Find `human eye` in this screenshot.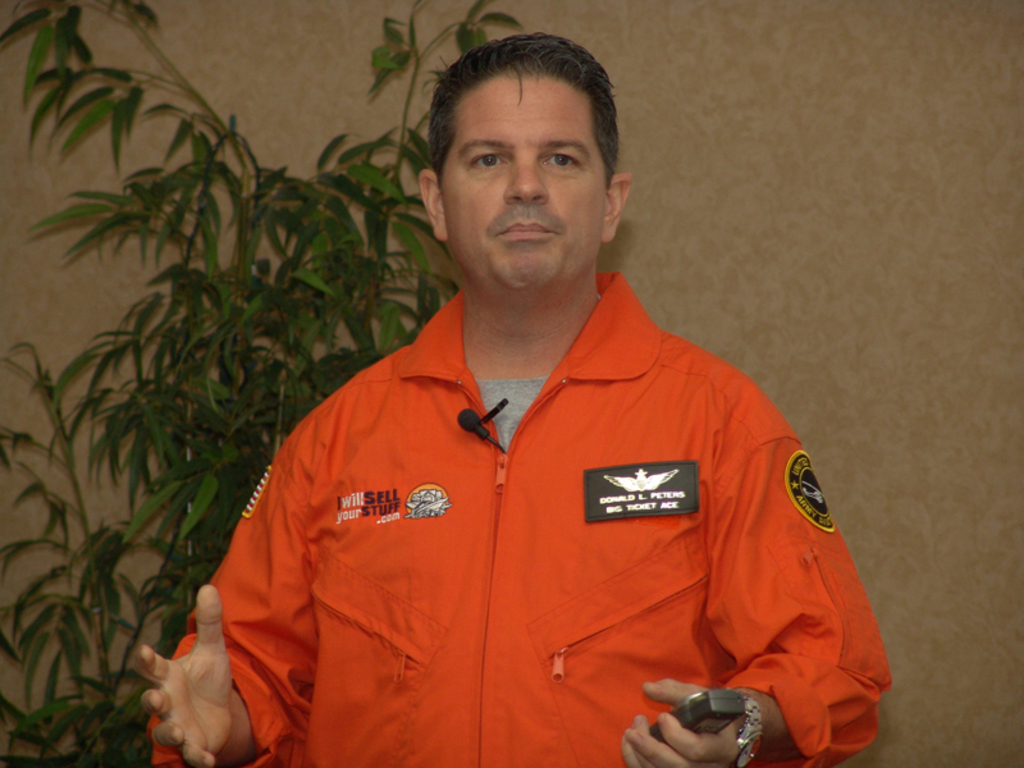
The bounding box for `human eye` is 539/151/581/175.
